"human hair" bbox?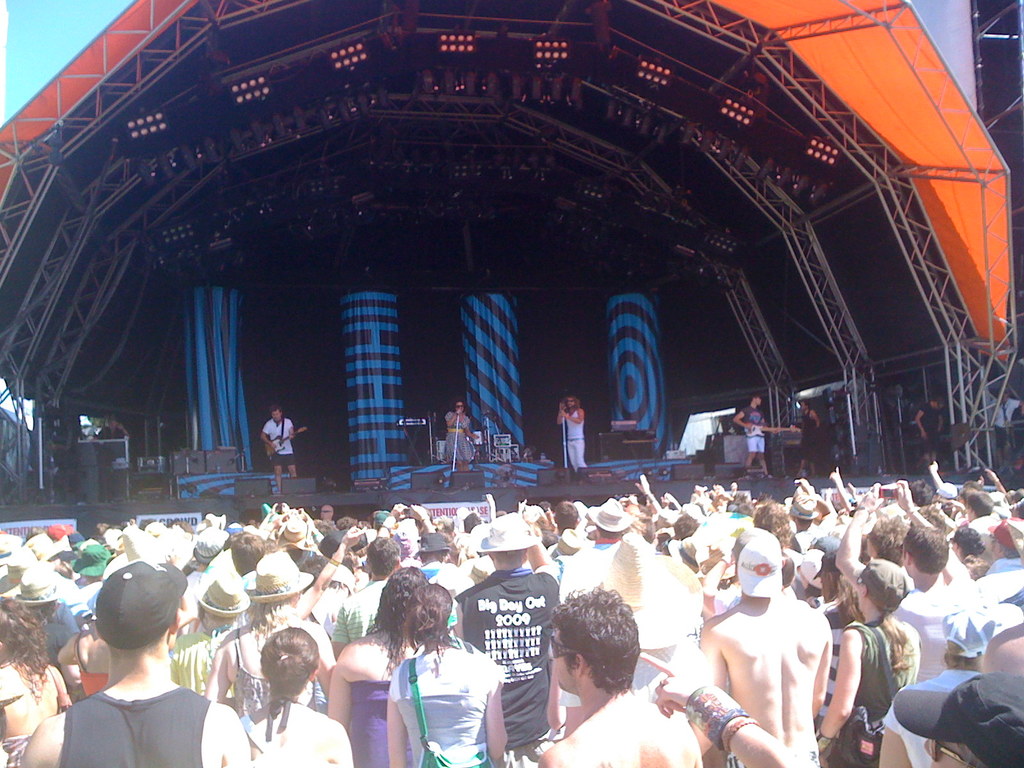
[left=805, top=580, right=820, bottom=600]
